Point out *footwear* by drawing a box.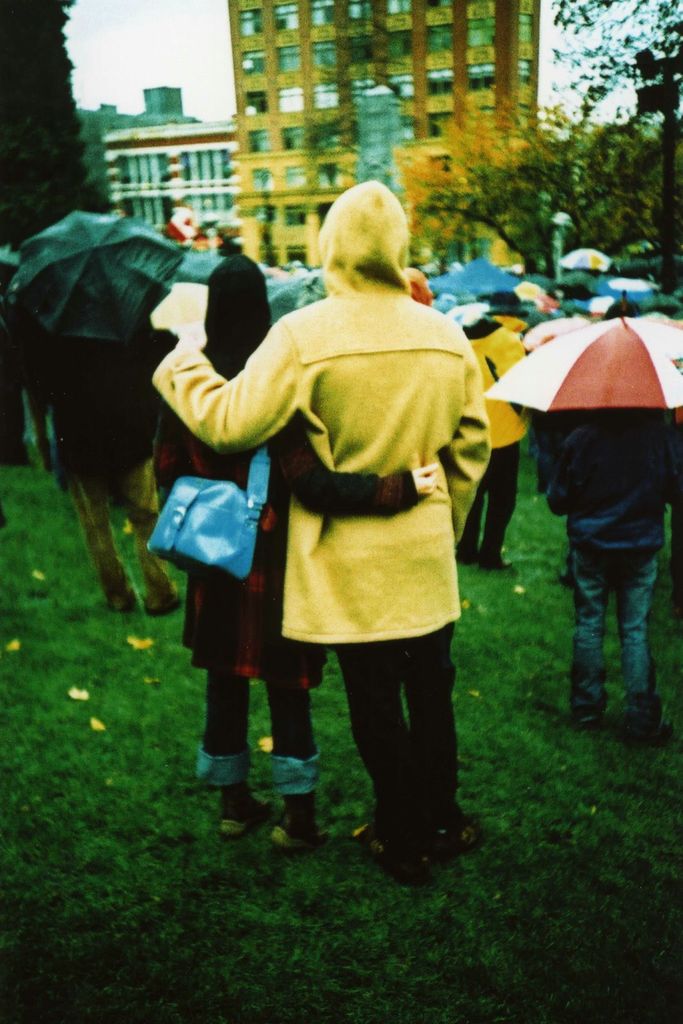
bbox(479, 559, 515, 573).
